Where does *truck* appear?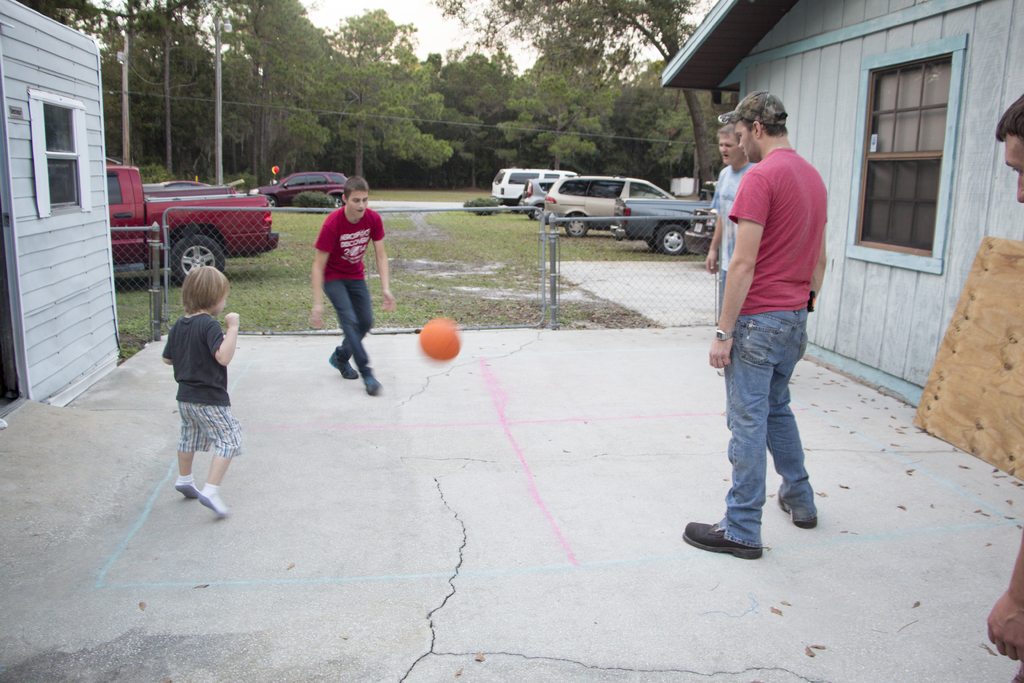
Appears at pyautogui.locateOnScreen(148, 183, 243, 199).
